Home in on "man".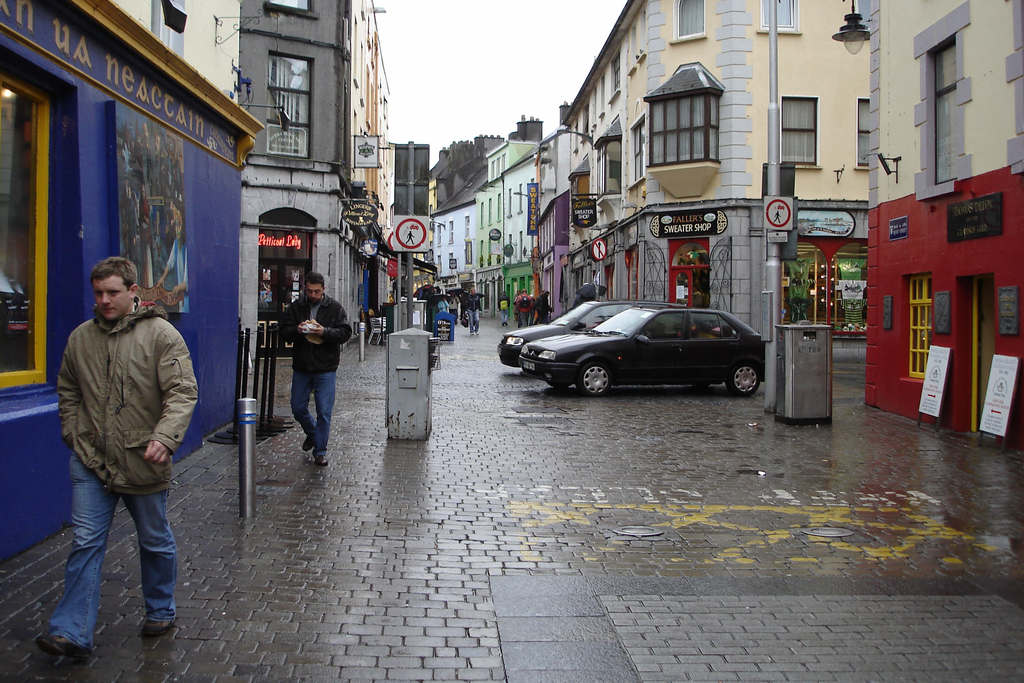
Homed in at (x1=279, y1=270, x2=351, y2=465).
